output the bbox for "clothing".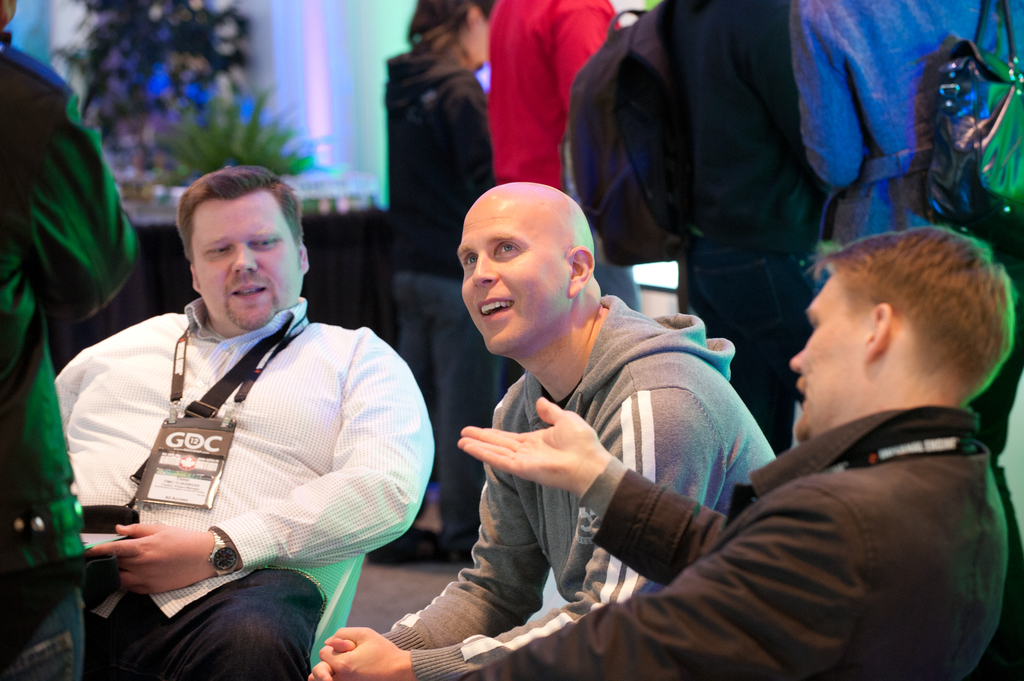
l=788, t=0, r=1023, b=288.
